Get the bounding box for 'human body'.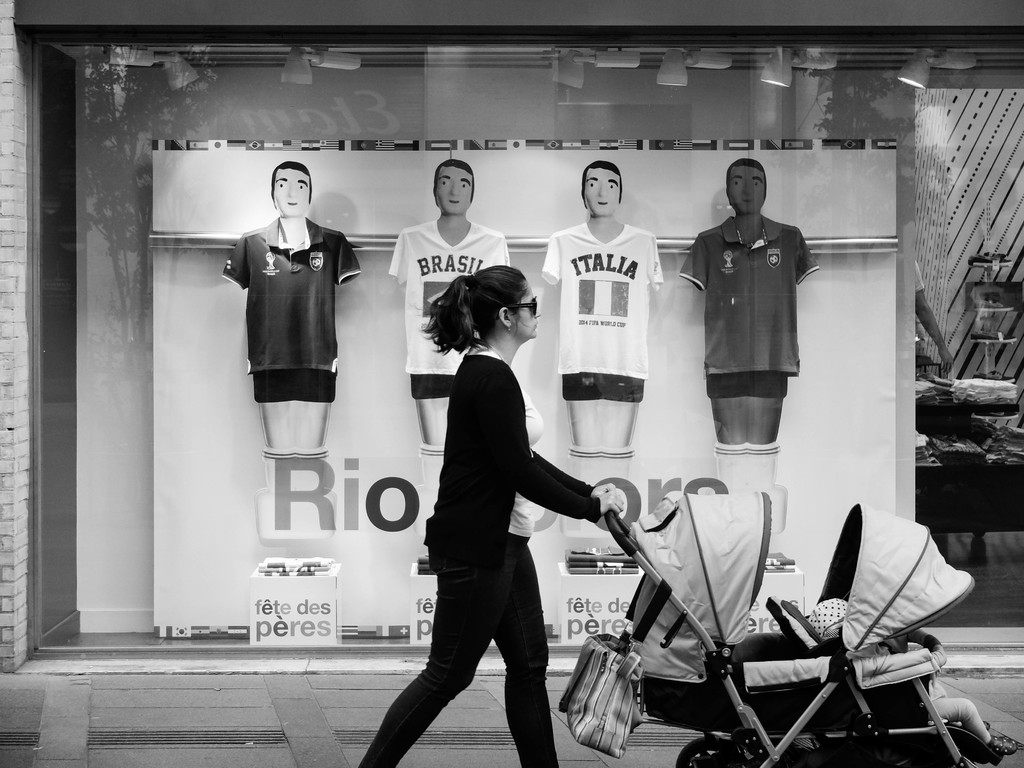
[540, 152, 667, 441].
